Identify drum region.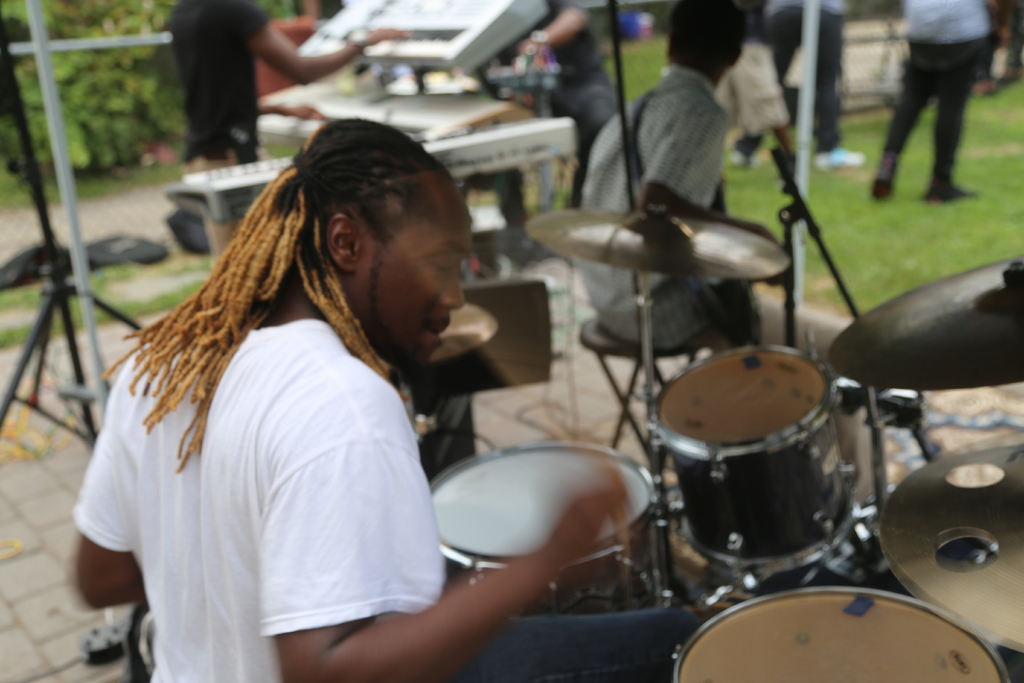
Region: (left=616, top=316, right=913, bottom=588).
